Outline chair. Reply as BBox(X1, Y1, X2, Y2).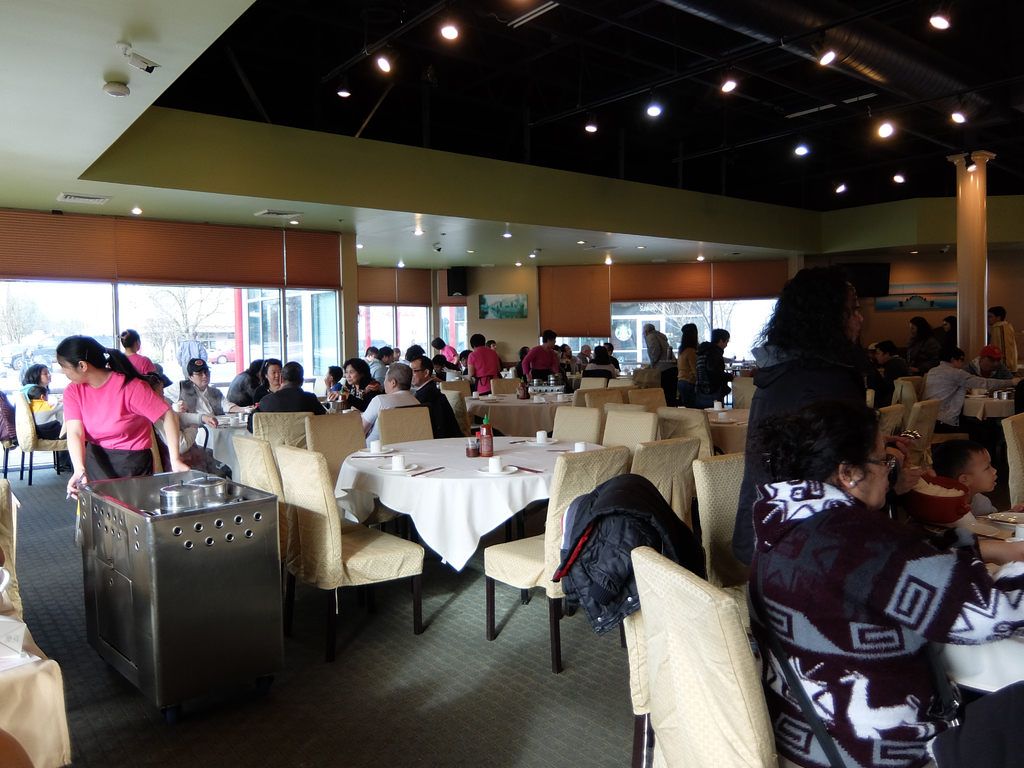
BBox(15, 390, 67, 484).
